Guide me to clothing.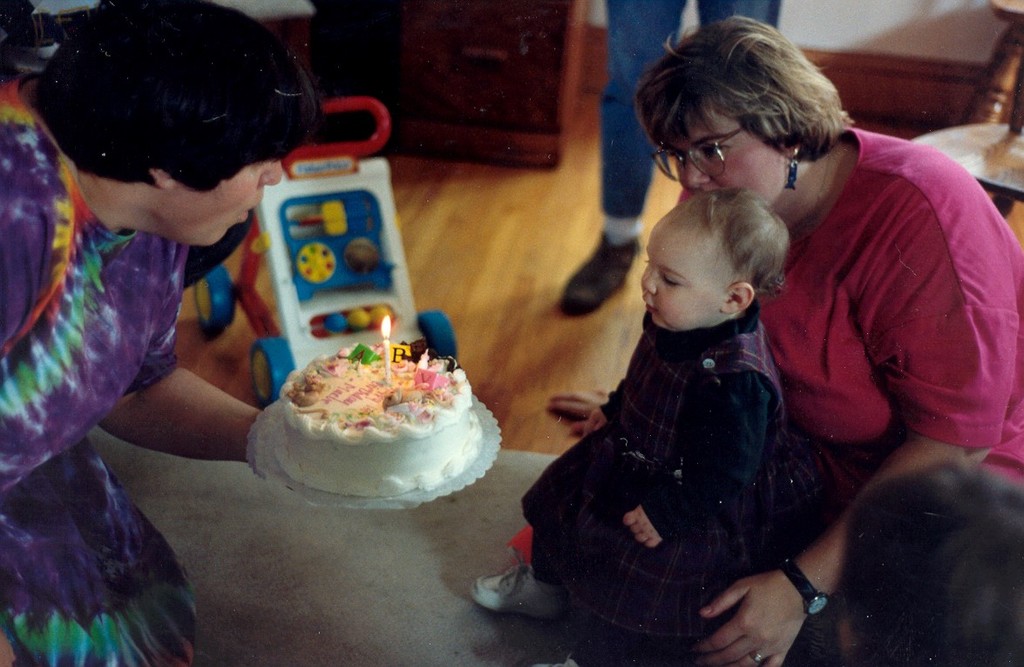
Guidance: region(533, 227, 862, 652).
